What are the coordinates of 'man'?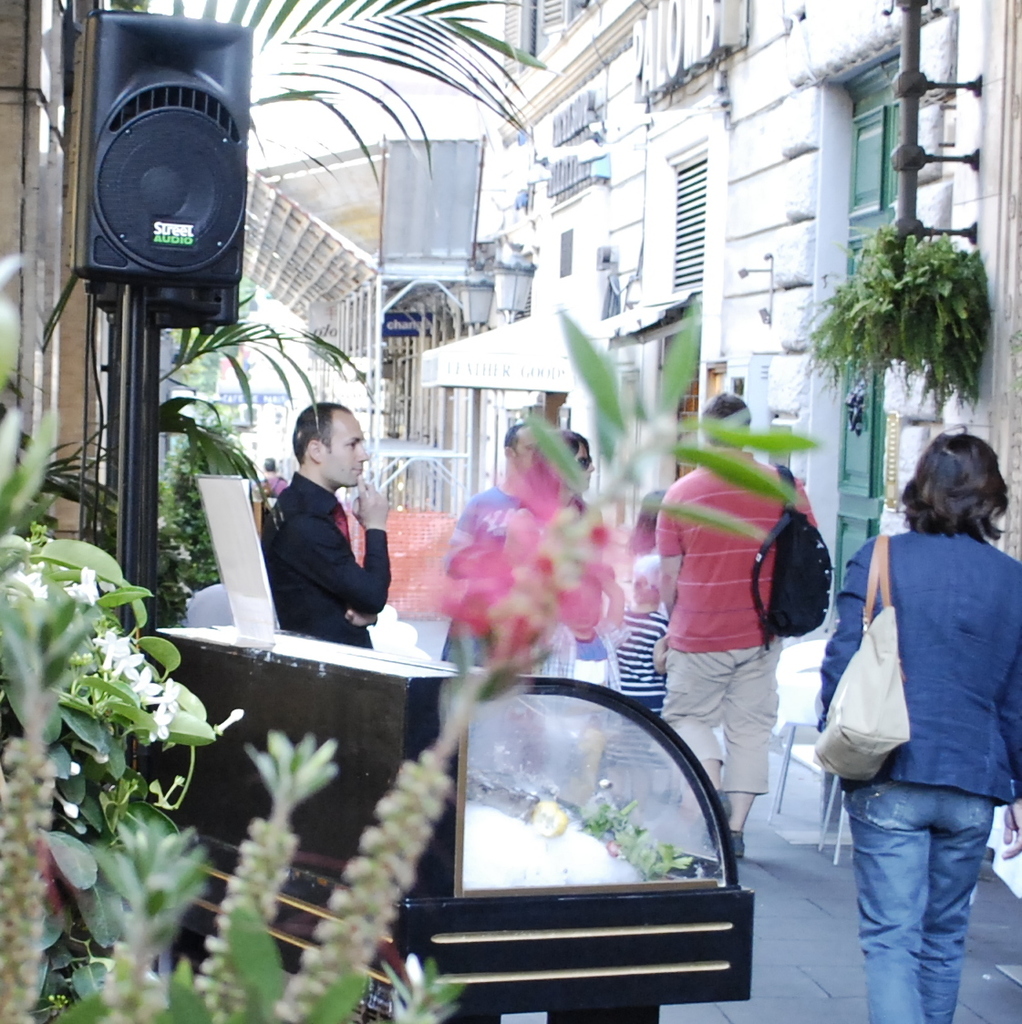
Rect(443, 423, 549, 668).
